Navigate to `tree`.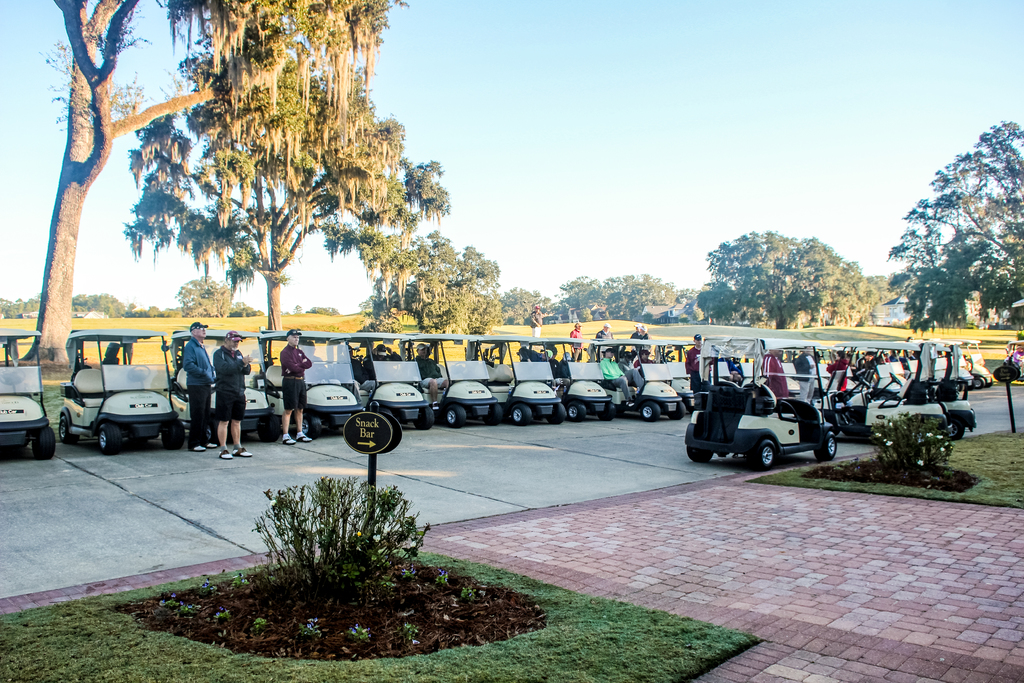
Navigation target: rect(177, 273, 235, 320).
